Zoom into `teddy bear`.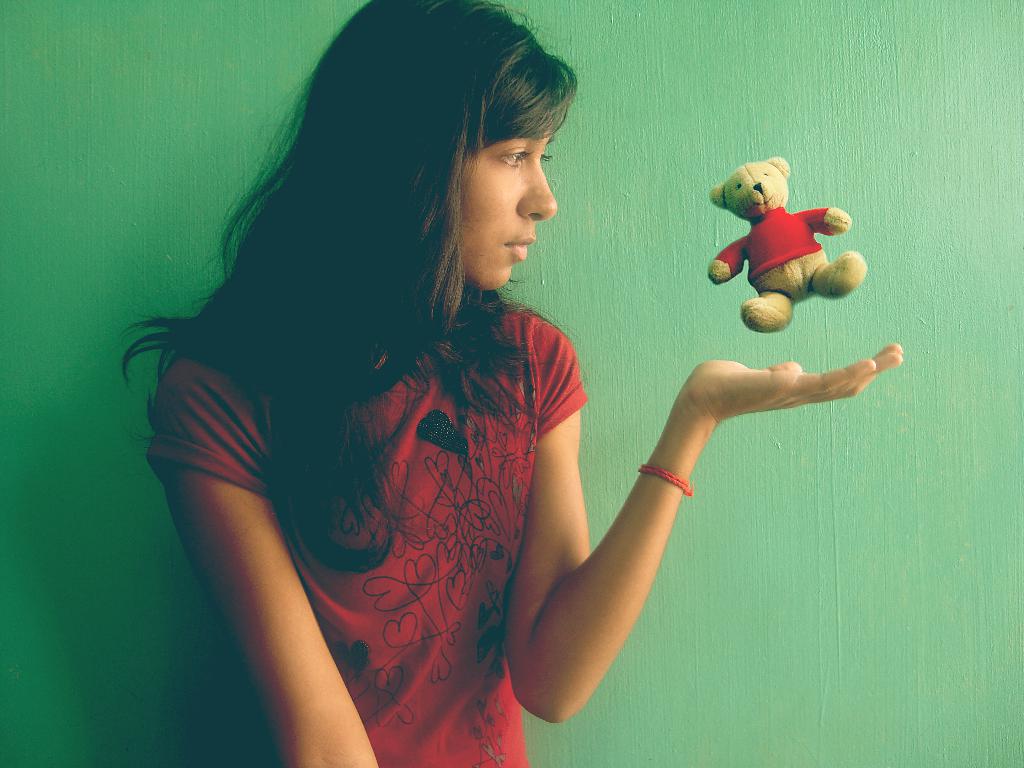
Zoom target: crop(702, 151, 867, 337).
